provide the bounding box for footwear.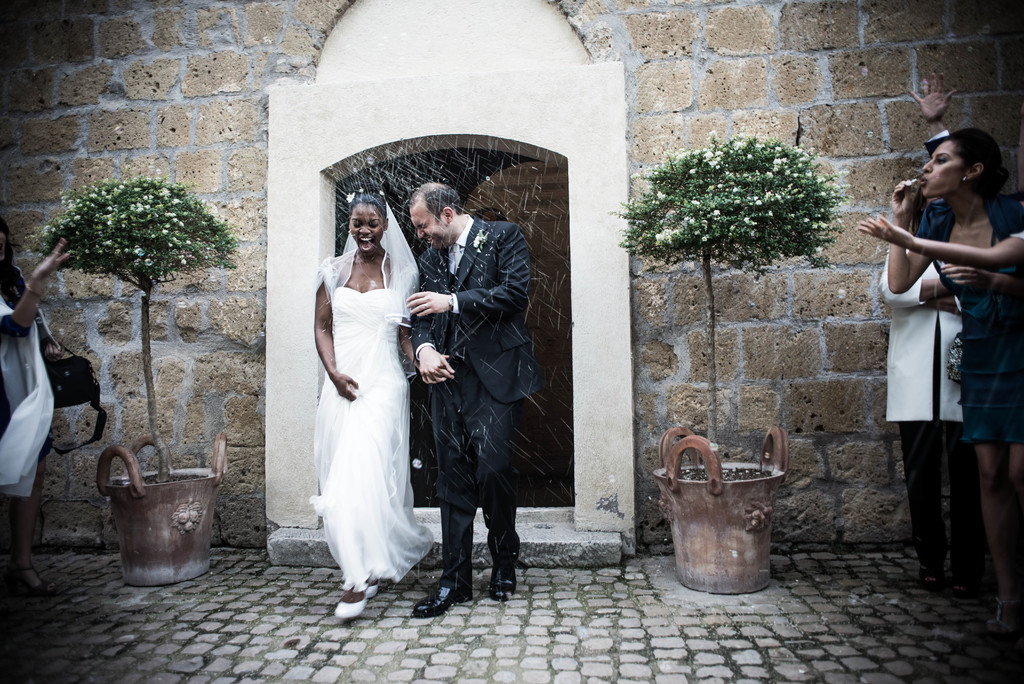
951, 580, 982, 605.
